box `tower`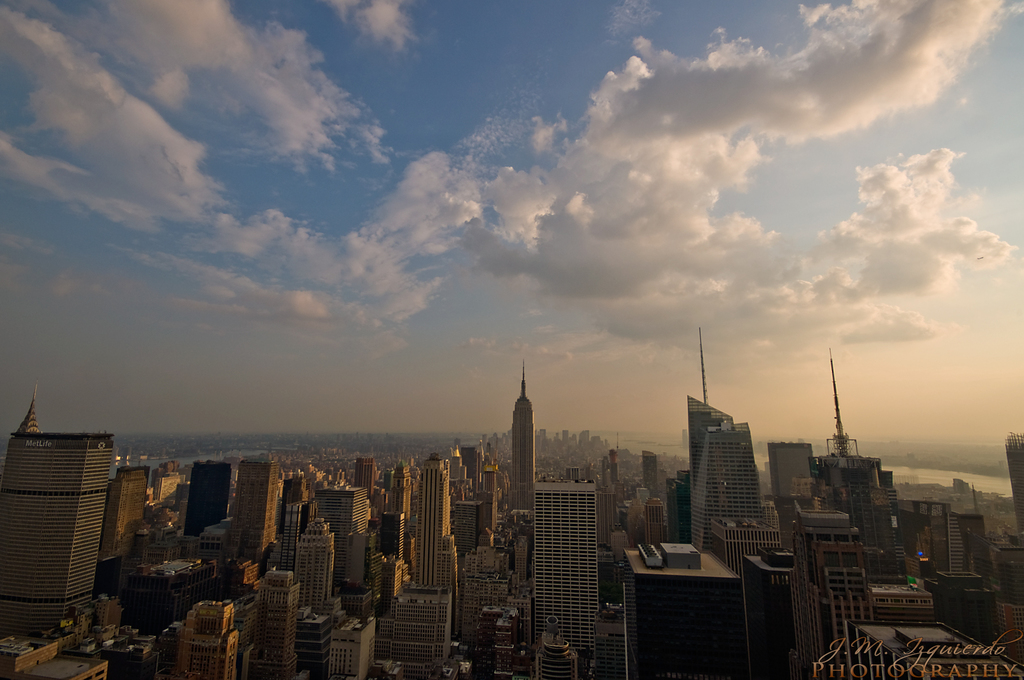
182,595,232,674
